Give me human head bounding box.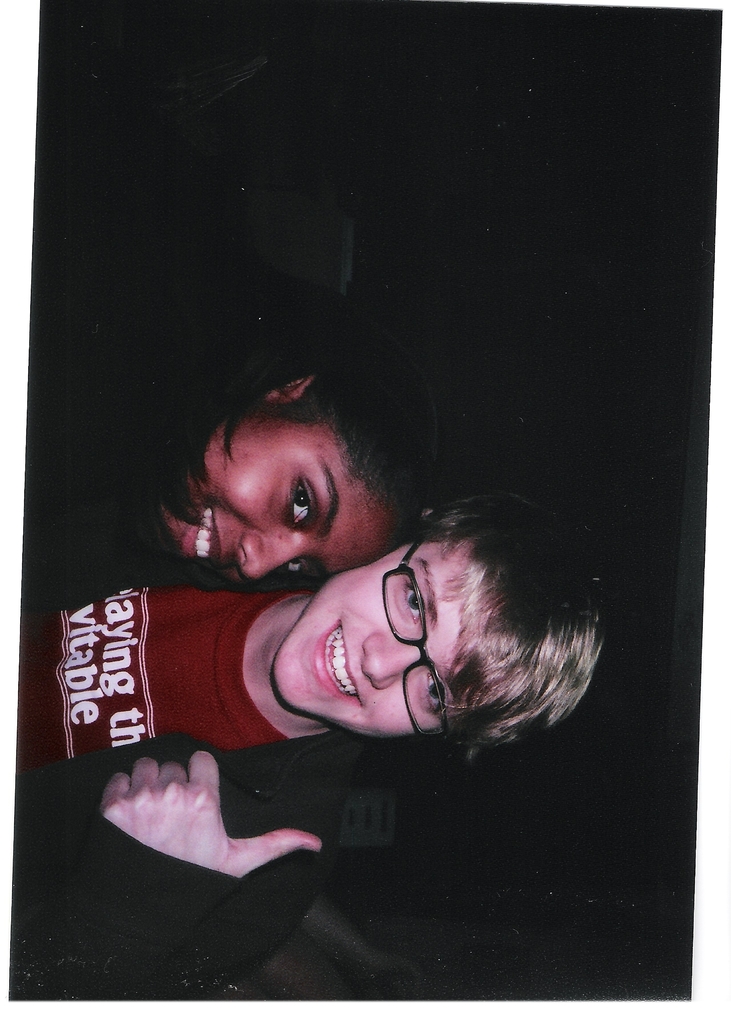
158 328 446 595.
